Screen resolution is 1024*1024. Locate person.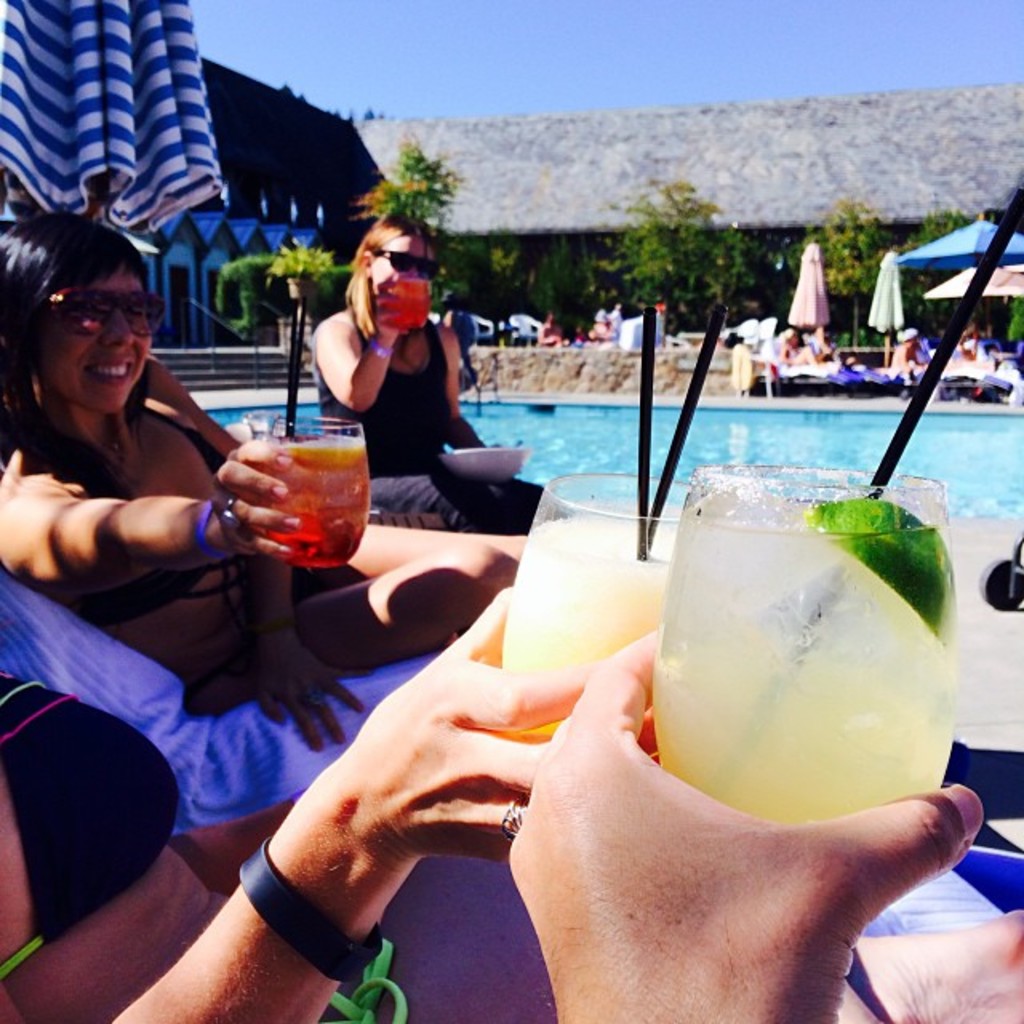
309/222/542/528.
